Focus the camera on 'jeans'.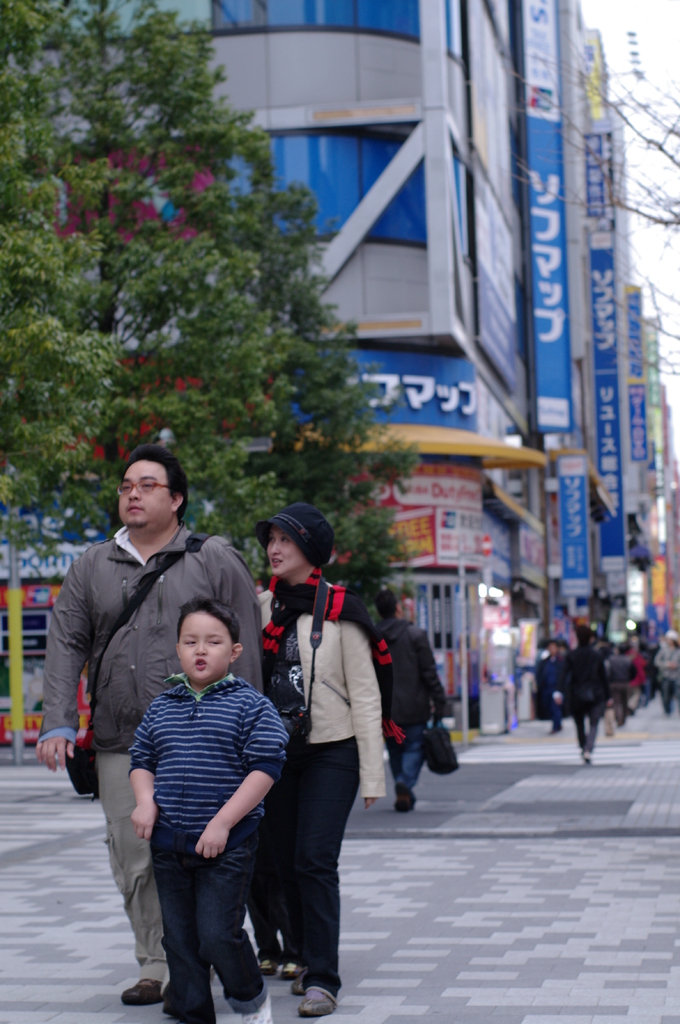
Focus region: [269, 736, 345, 991].
